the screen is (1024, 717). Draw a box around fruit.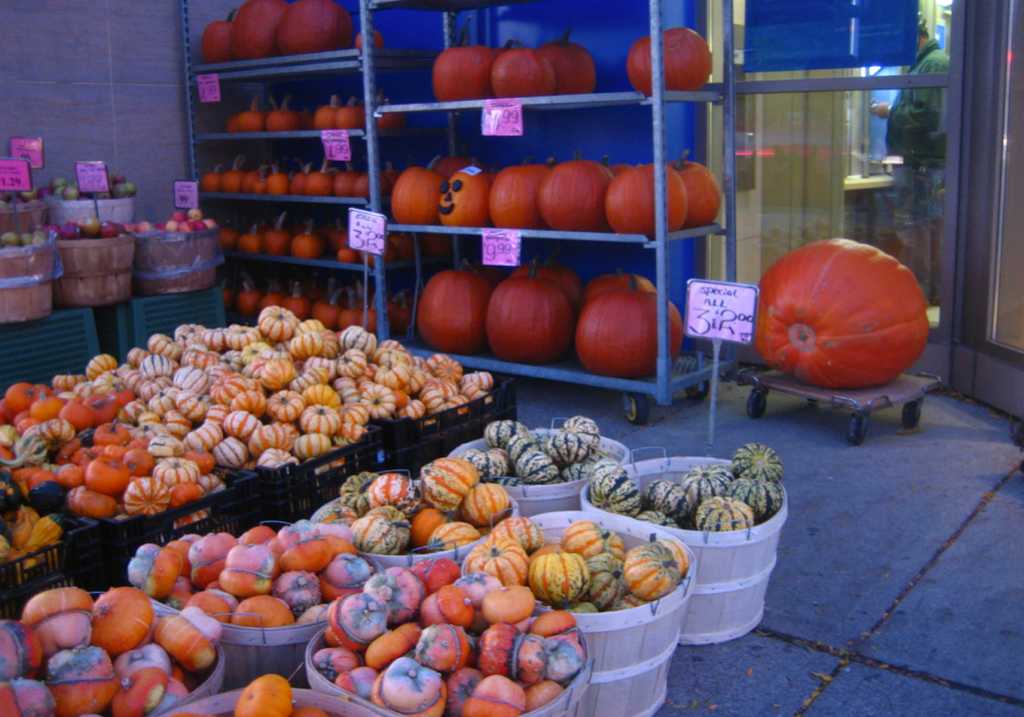
bbox(619, 26, 717, 99).
